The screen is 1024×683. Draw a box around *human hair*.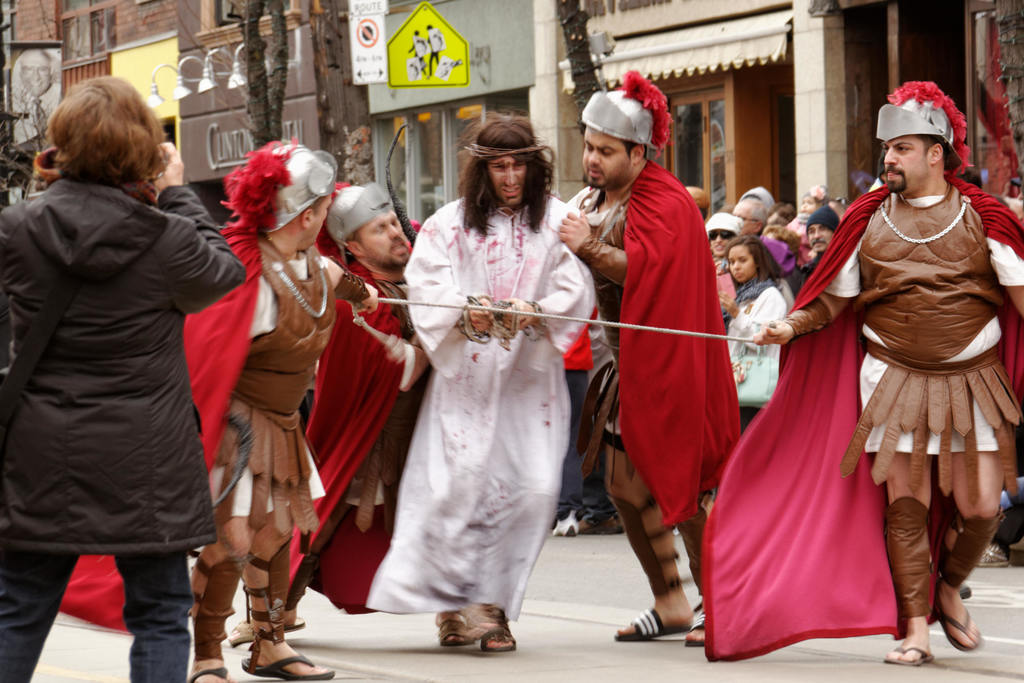
l=40, t=74, r=162, b=207.
